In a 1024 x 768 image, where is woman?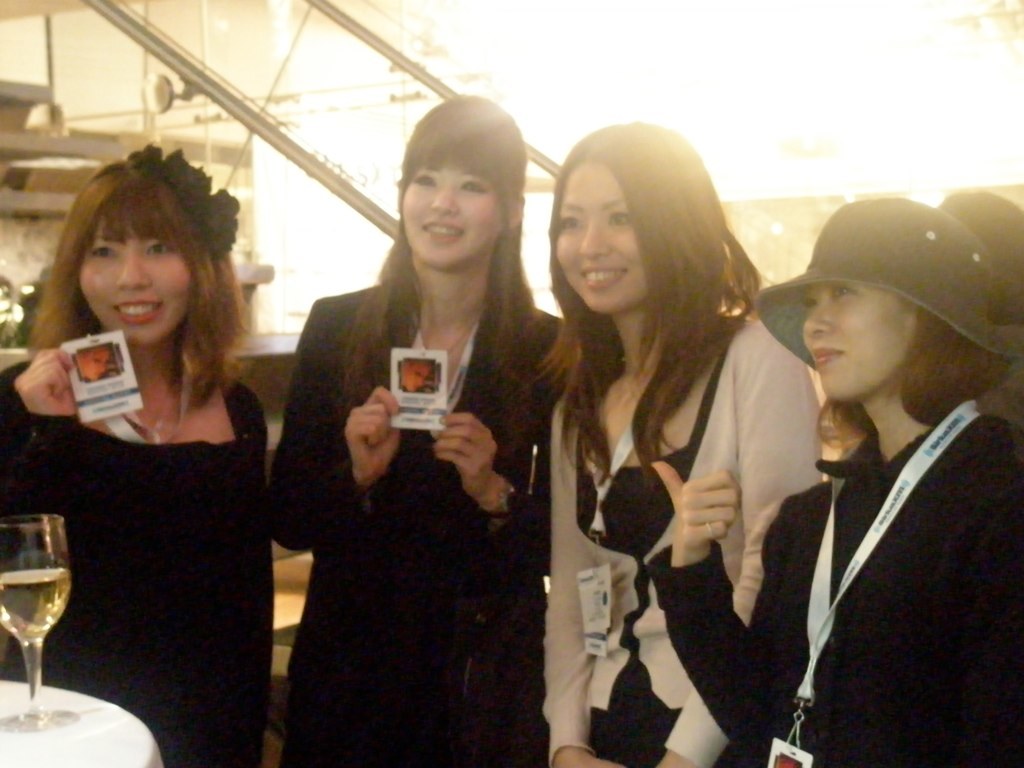
region(524, 117, 808, 763).
